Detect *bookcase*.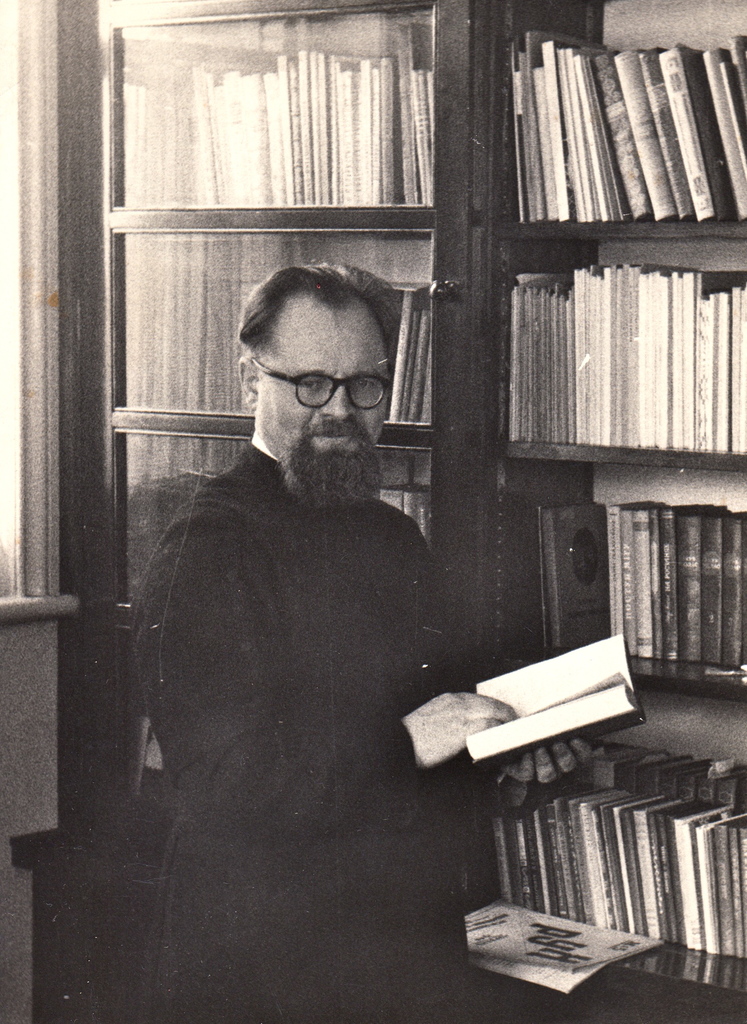
Detected at detection(13, 0, 746, 1023).
